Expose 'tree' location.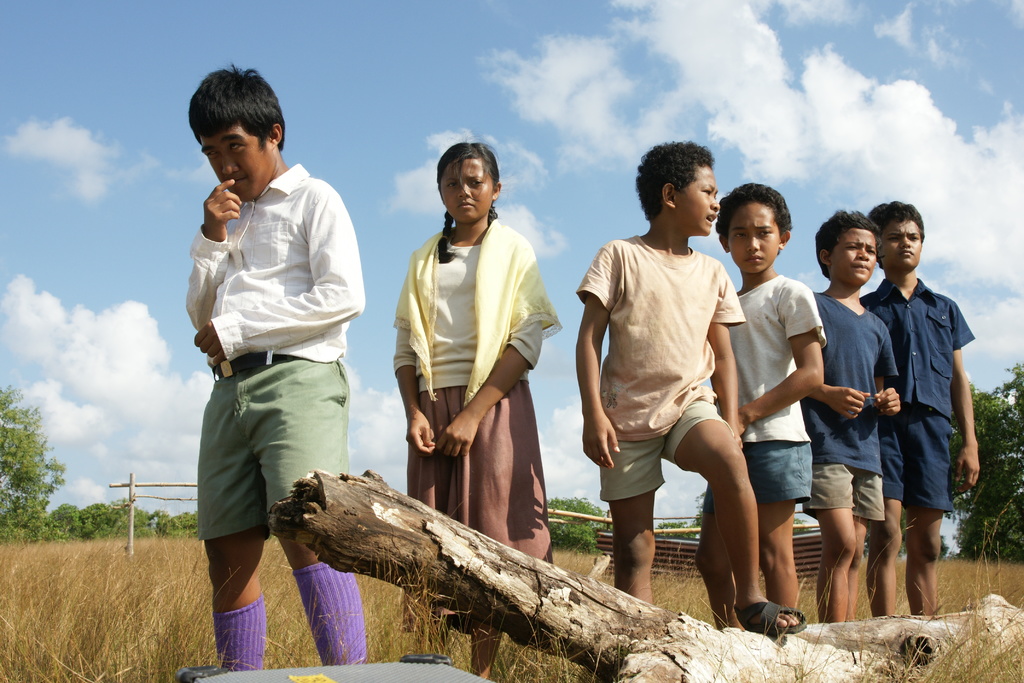
Exposed at 4,386,63,525.
